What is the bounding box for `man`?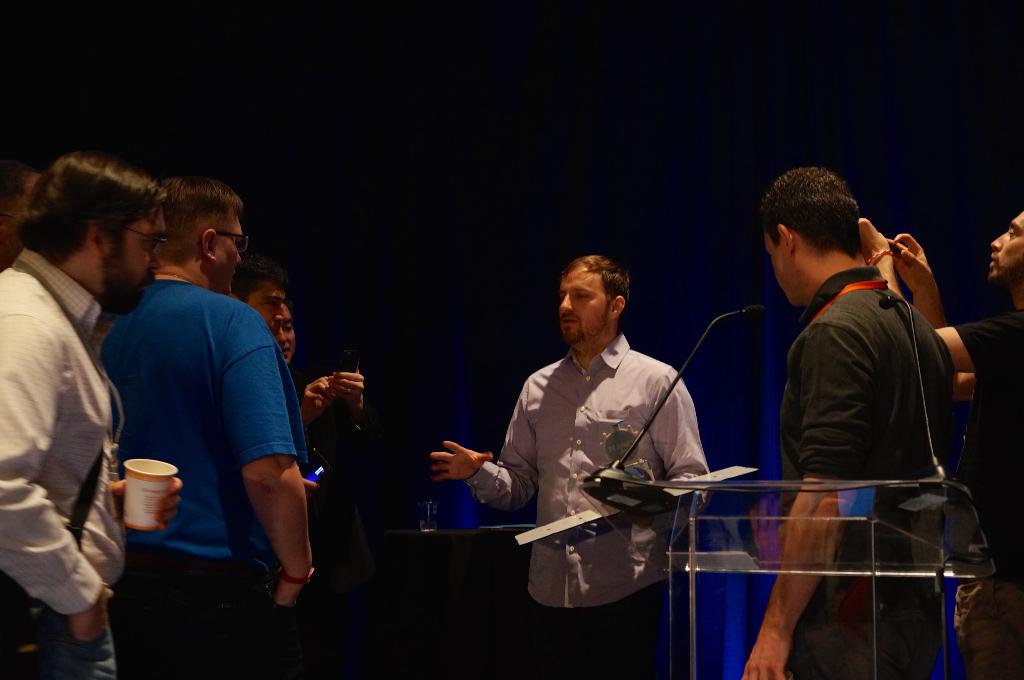
box(433, 254, 712, 679).
